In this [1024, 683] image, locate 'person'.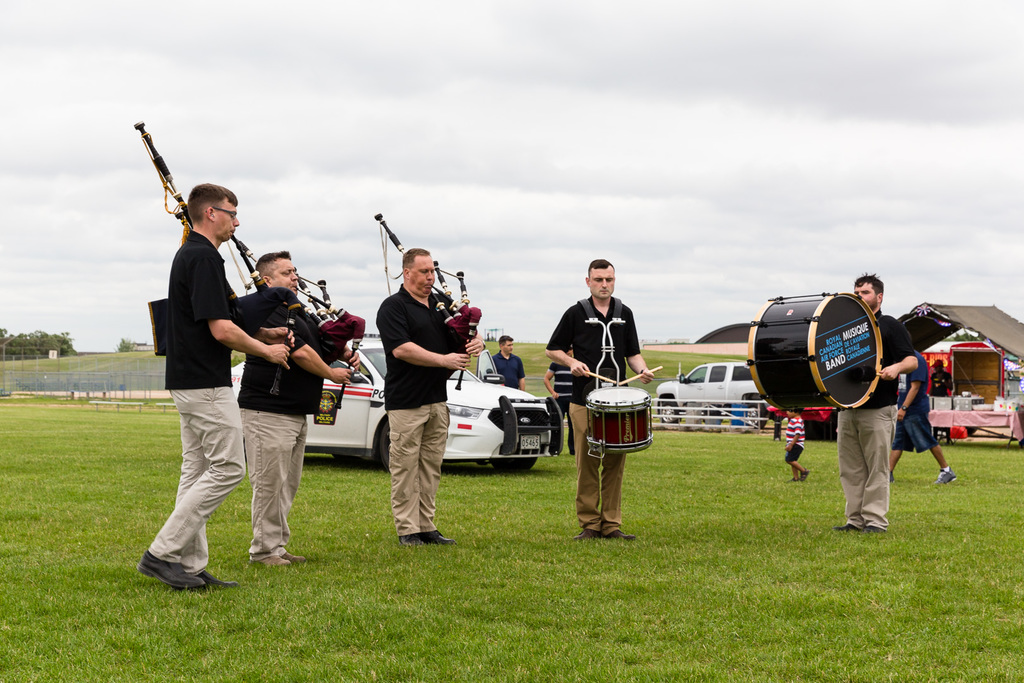
Bounding box: [374, 249, 481, 549].
